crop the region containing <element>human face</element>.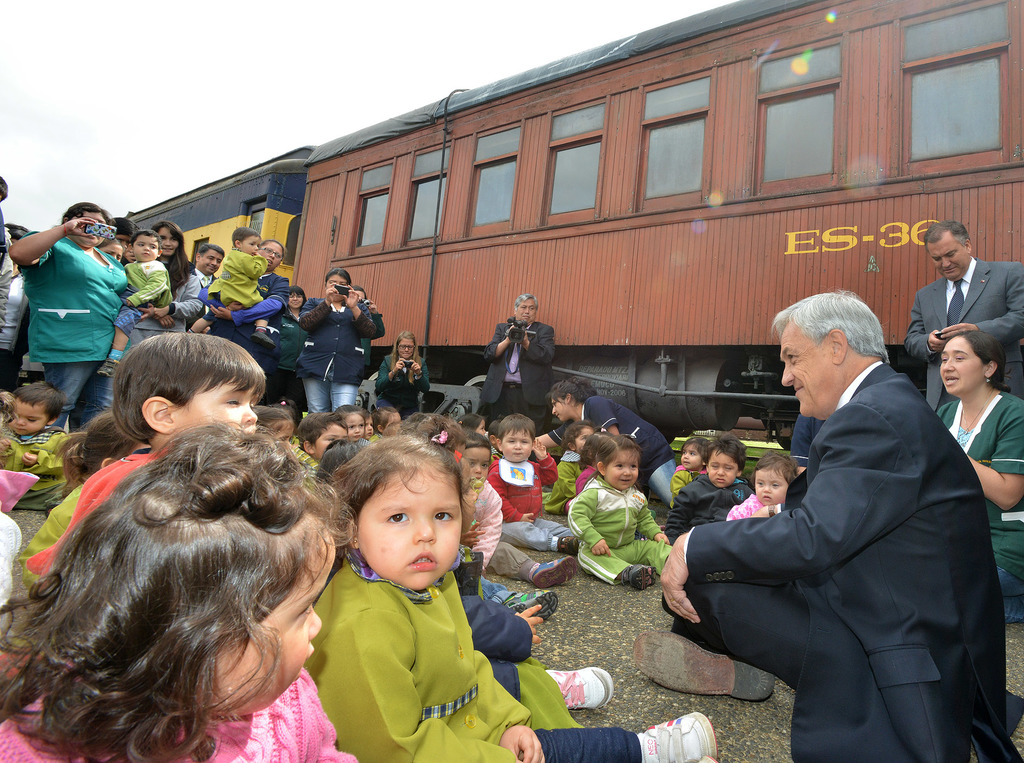
Crop region: 345/412/363/440.
